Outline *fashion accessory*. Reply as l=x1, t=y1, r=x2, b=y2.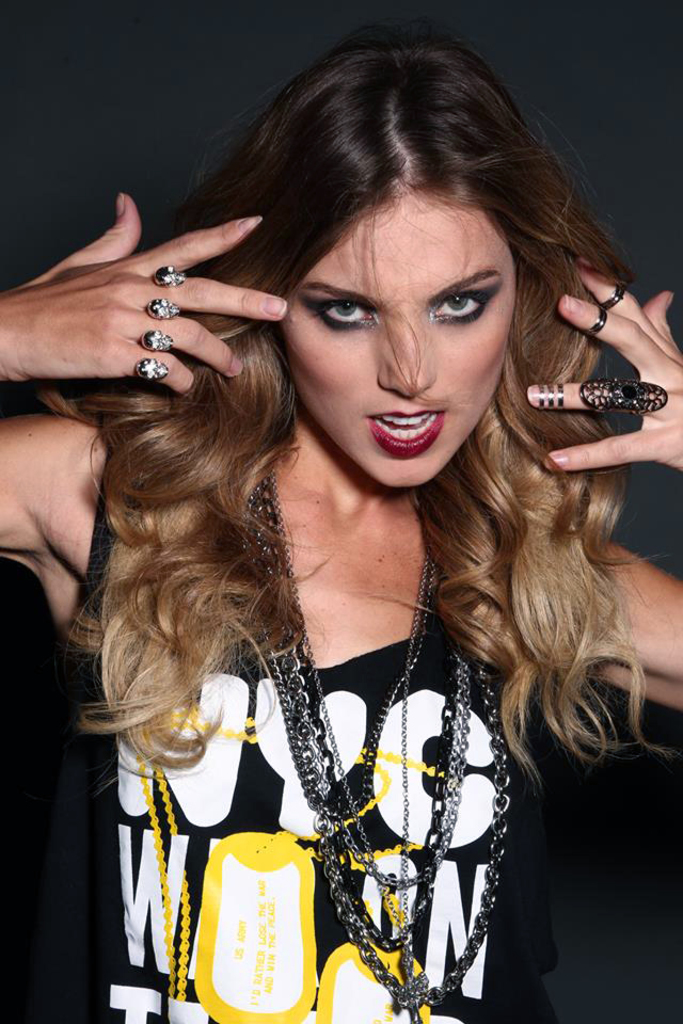
l=588, t=307, r=602, b=333.
